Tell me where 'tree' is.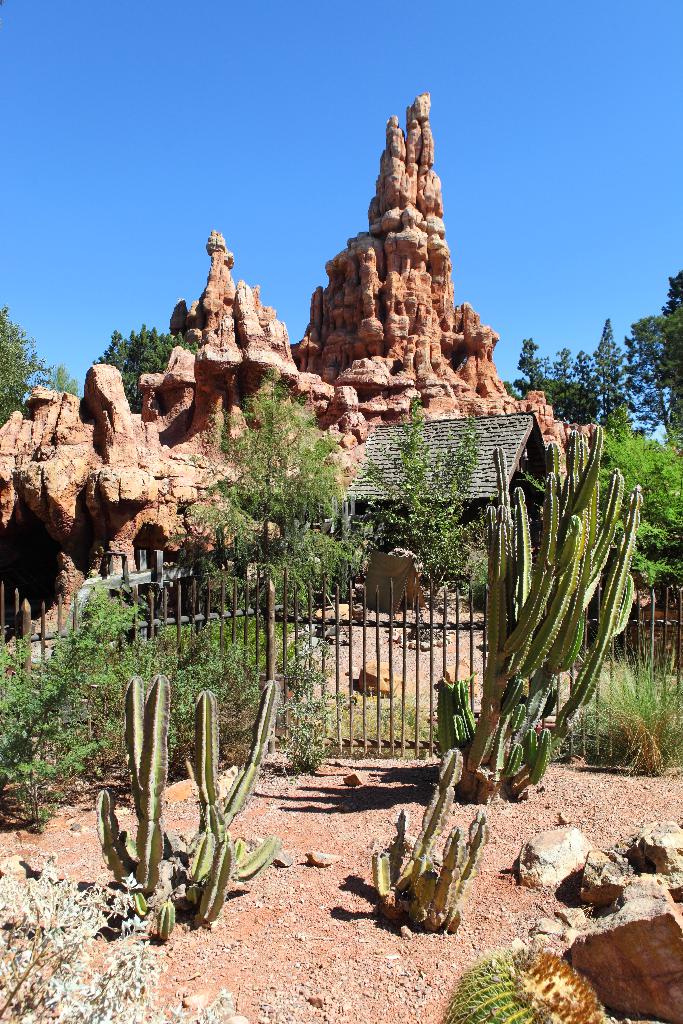
'tree' is at l=90, t=323, r=201, b=415.
